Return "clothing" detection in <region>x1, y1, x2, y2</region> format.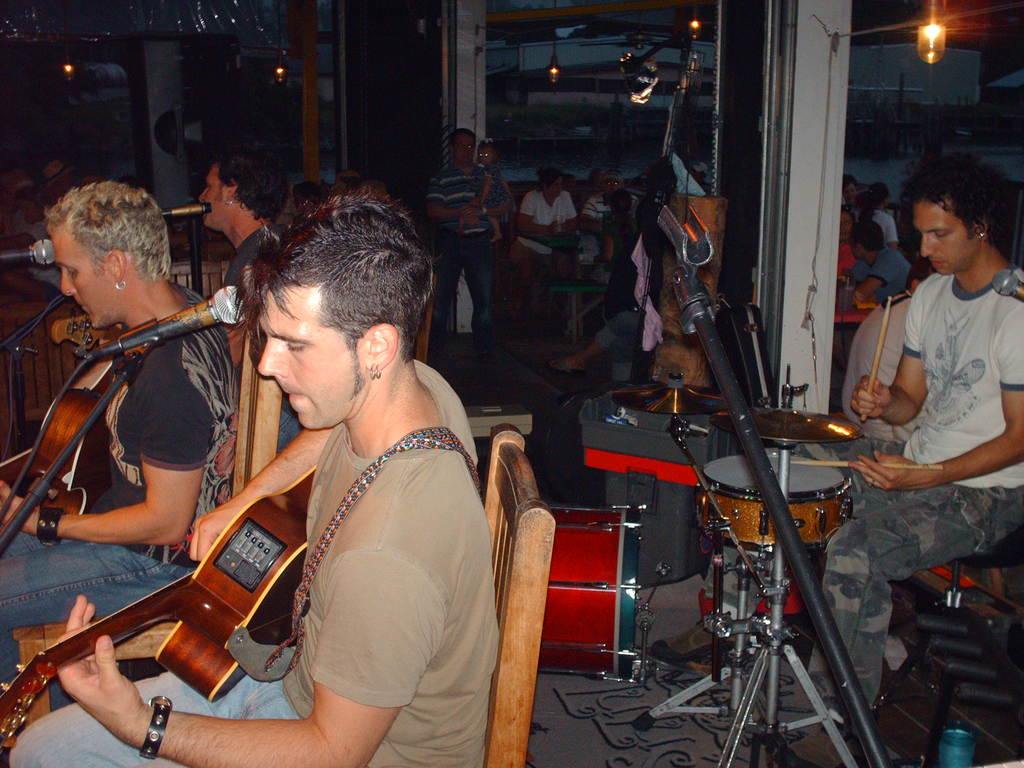
<region>424, 159, 503, 335</region>.
